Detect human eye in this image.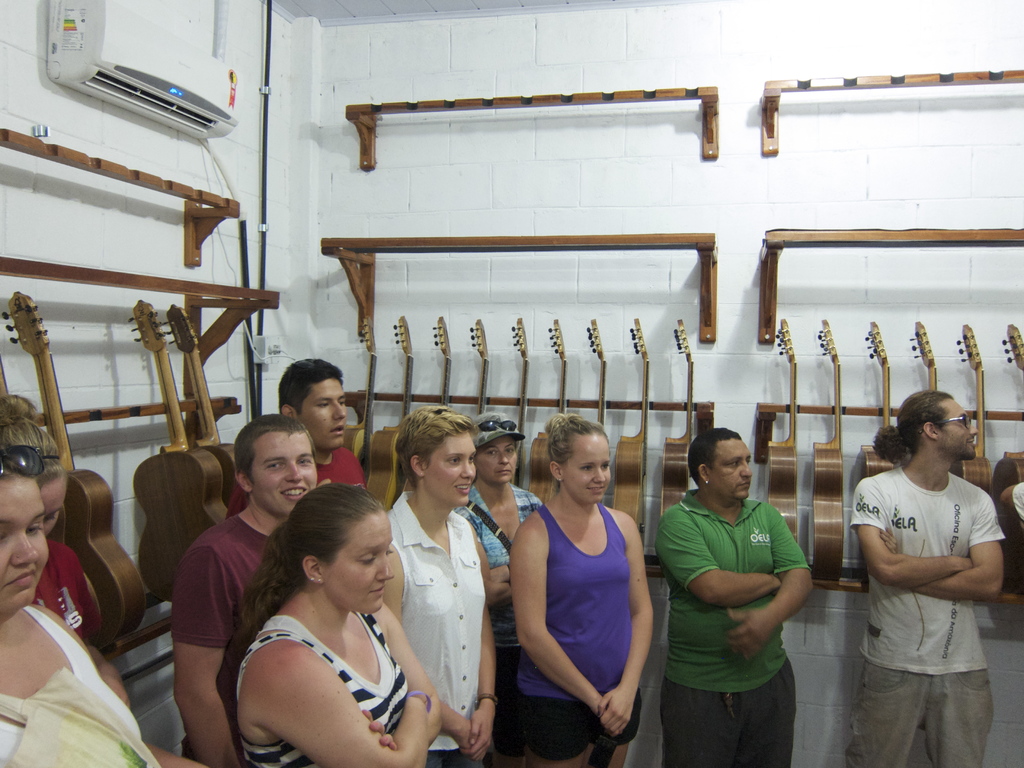
Detection: box(339, 399, 348, 408).
